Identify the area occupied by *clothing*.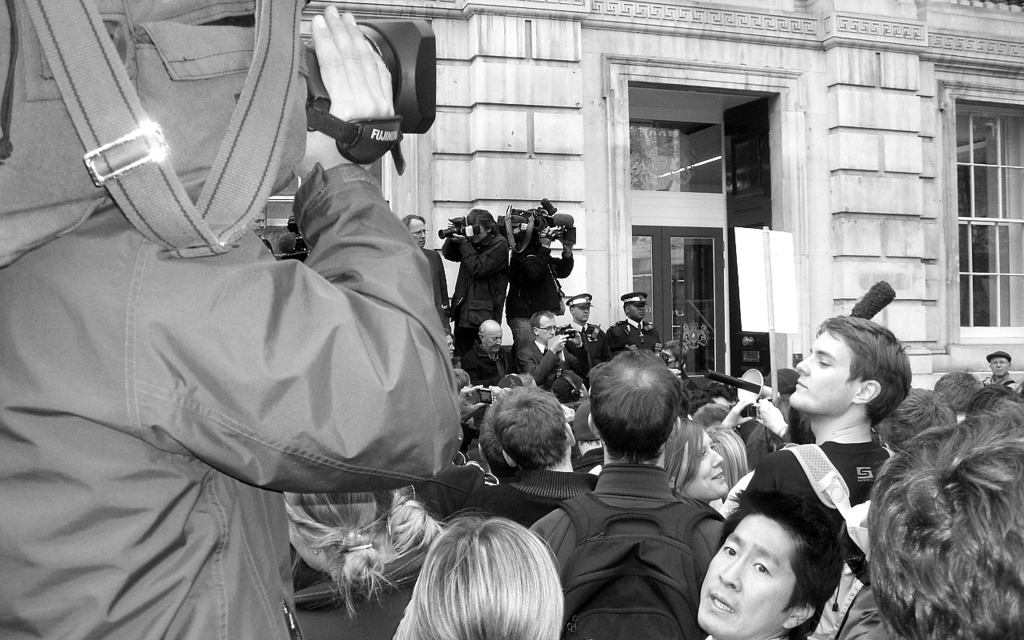
Area: (738,439,898,529).
